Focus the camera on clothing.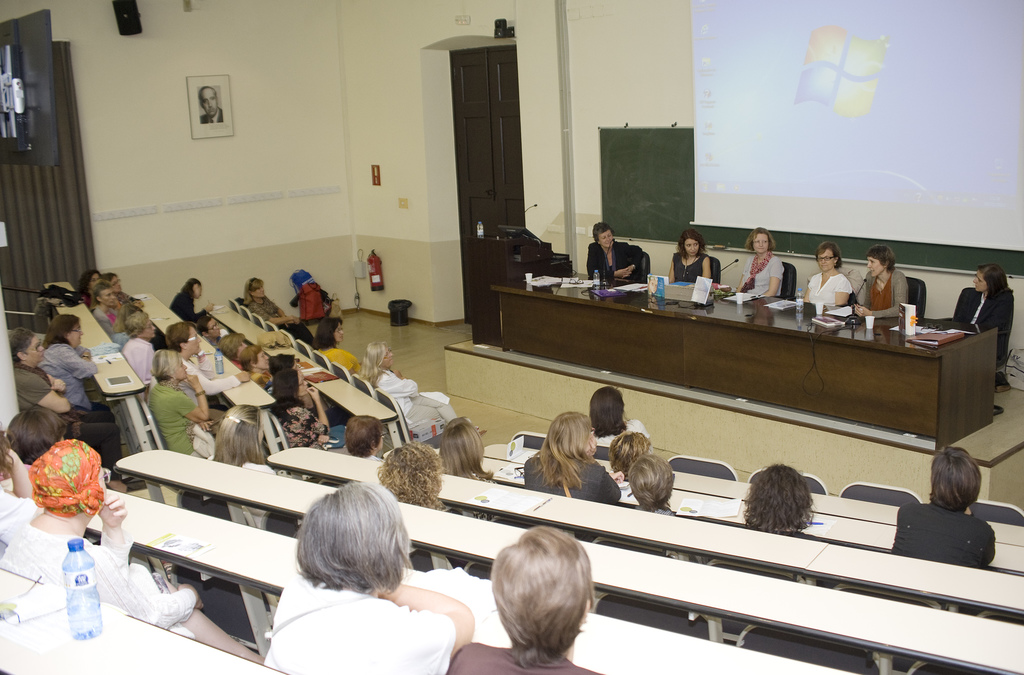
Focus region: BBox(58, 344, 109, 417).
